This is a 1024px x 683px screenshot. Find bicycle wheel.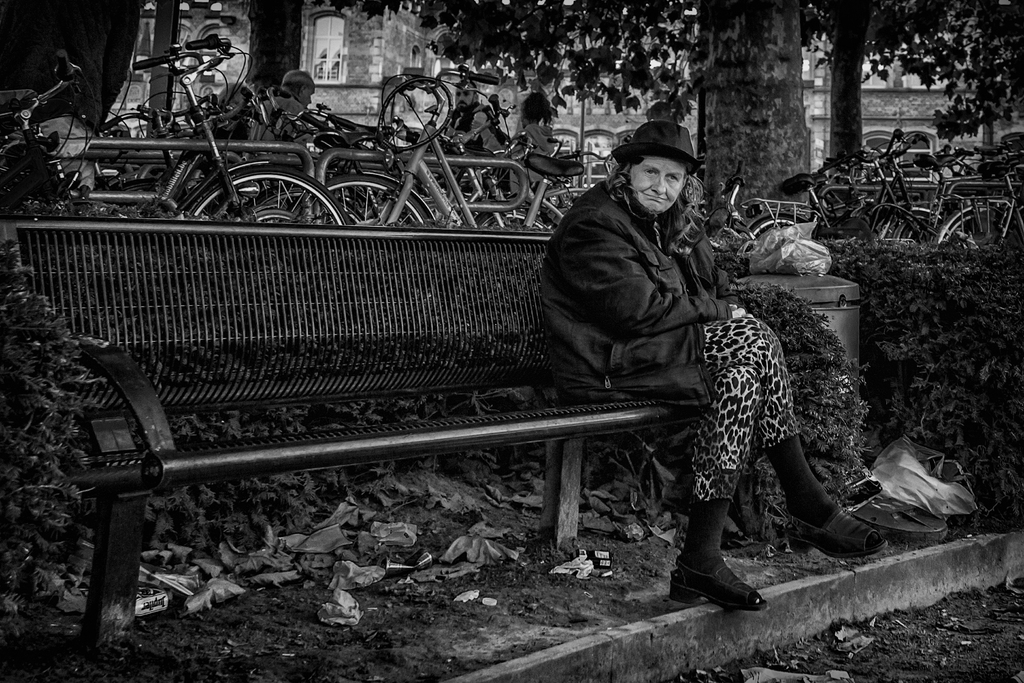
Bounding box: box(188, 163, 355, 226).
